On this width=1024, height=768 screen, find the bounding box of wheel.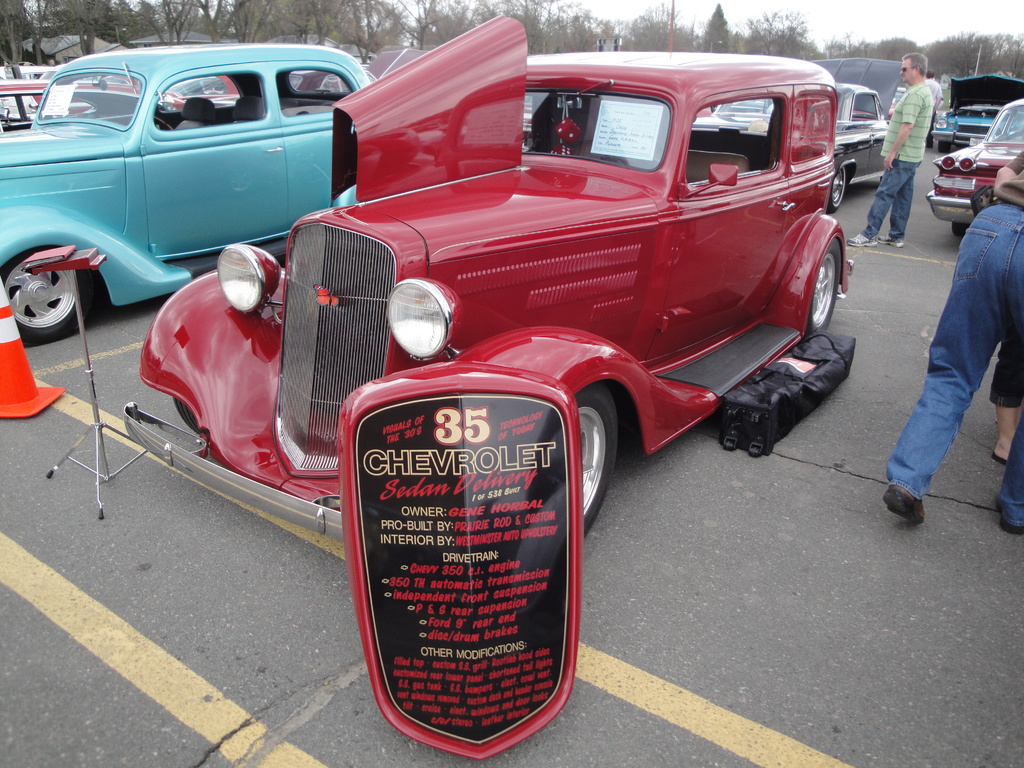
Bounding box: (171,397,208,438).
